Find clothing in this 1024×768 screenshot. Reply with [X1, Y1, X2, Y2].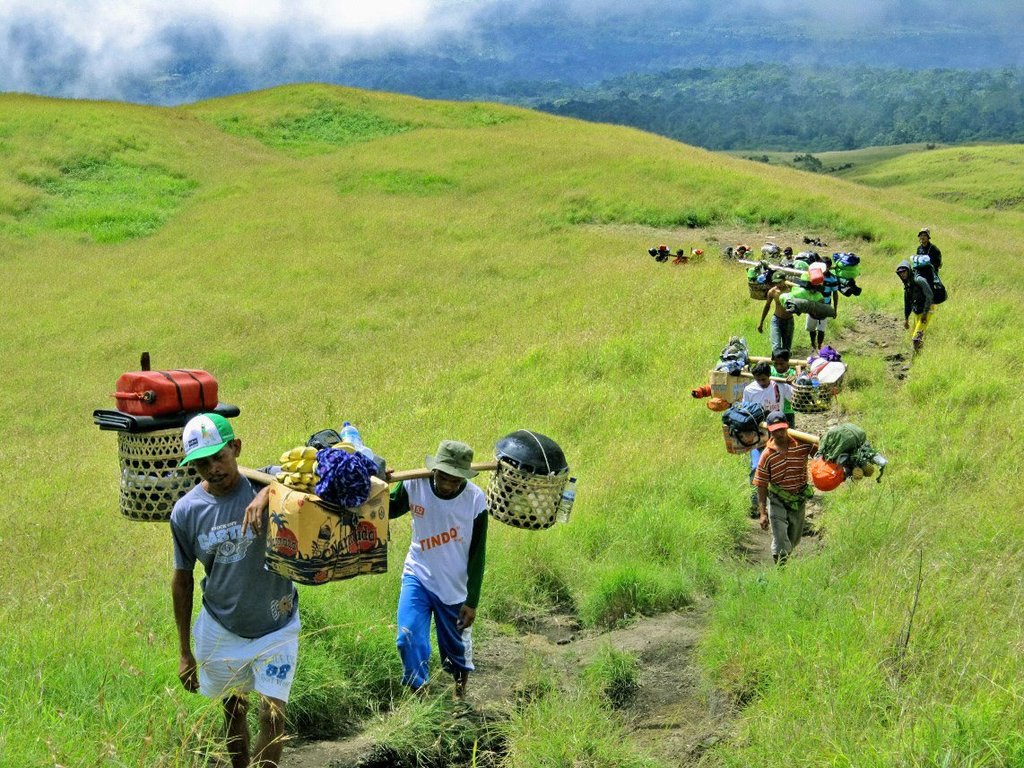
[751, 435, 816, 557].
